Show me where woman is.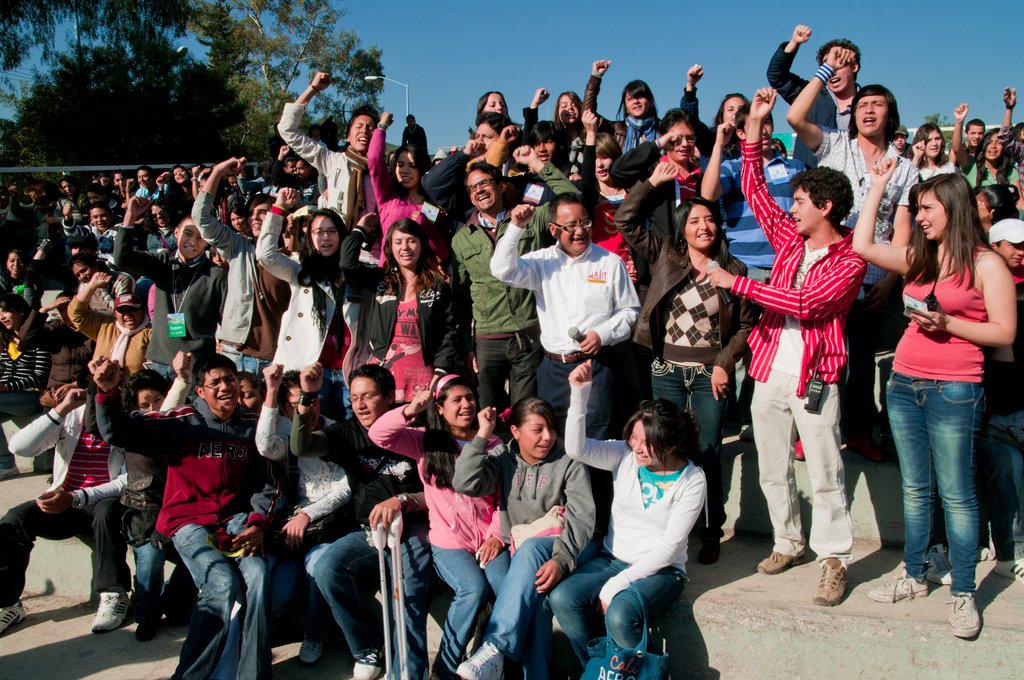
woman is at region(85, 354, 186, 647).
